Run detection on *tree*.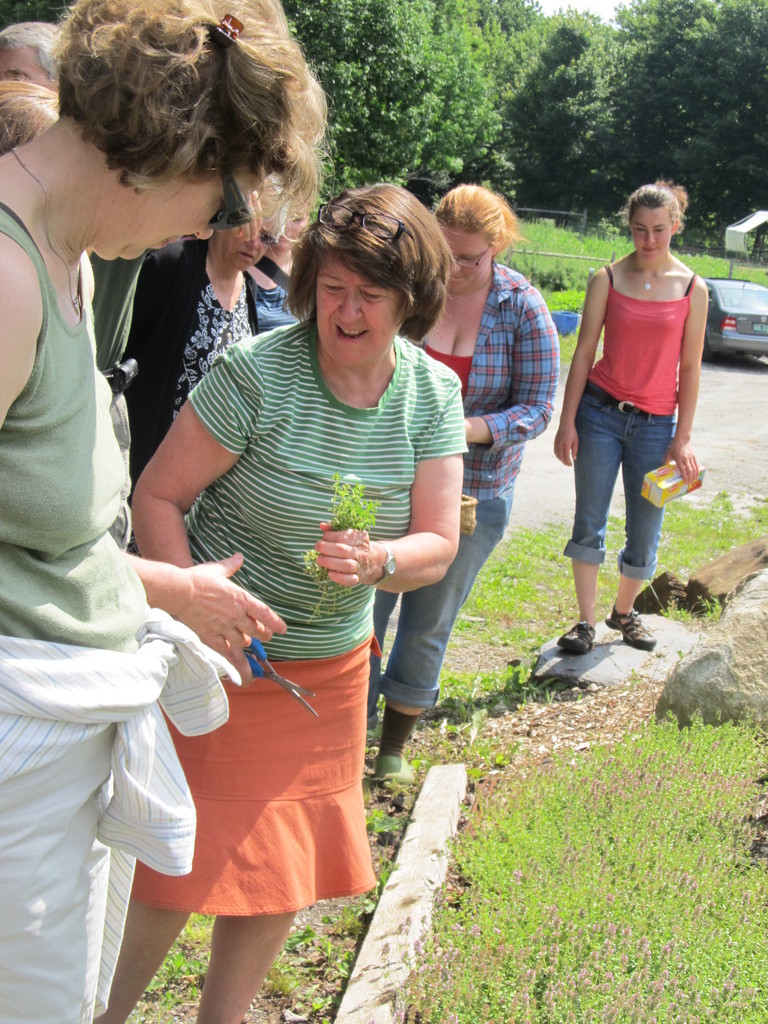
Result: 490,3,632,233.
